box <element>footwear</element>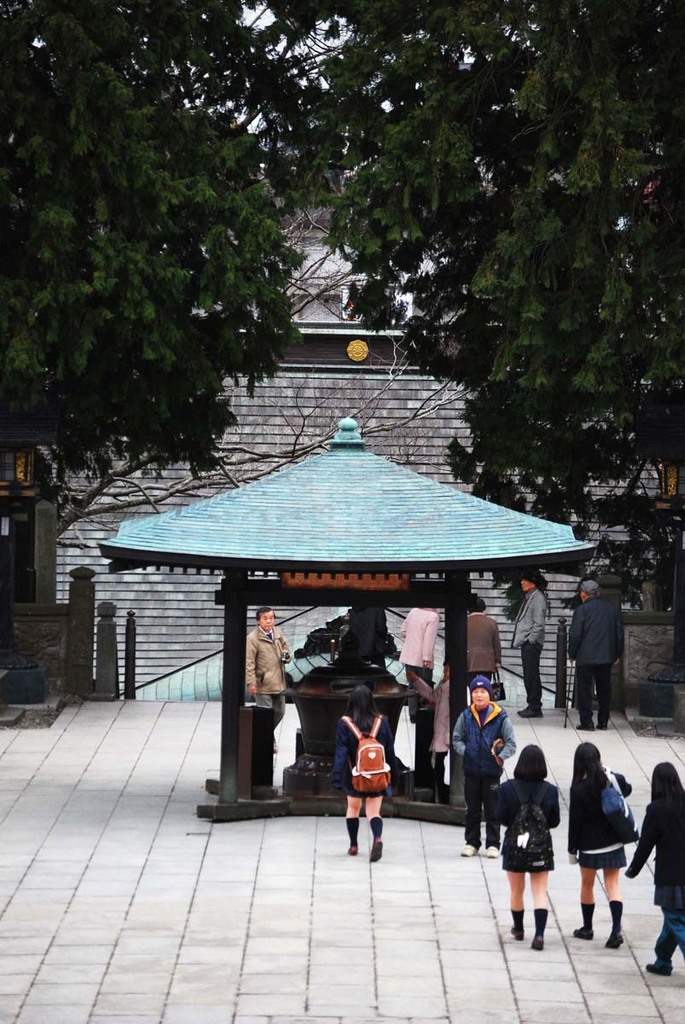
(506,906,521,940)
